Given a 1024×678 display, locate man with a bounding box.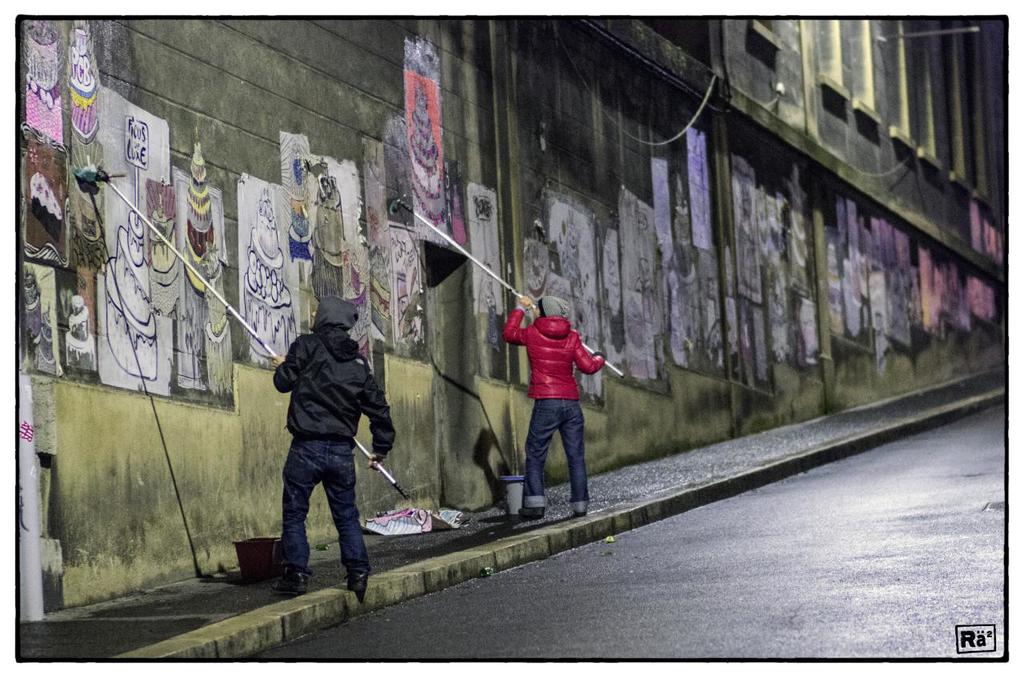
Located: 506,298,614,515.
